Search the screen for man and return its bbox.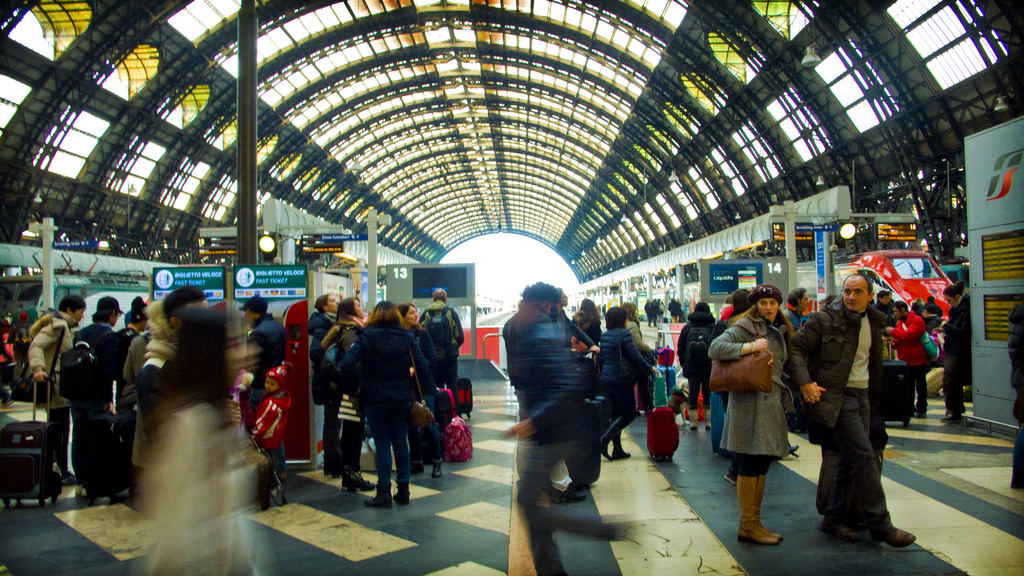
Found: region(418, 285, 468, 389).
